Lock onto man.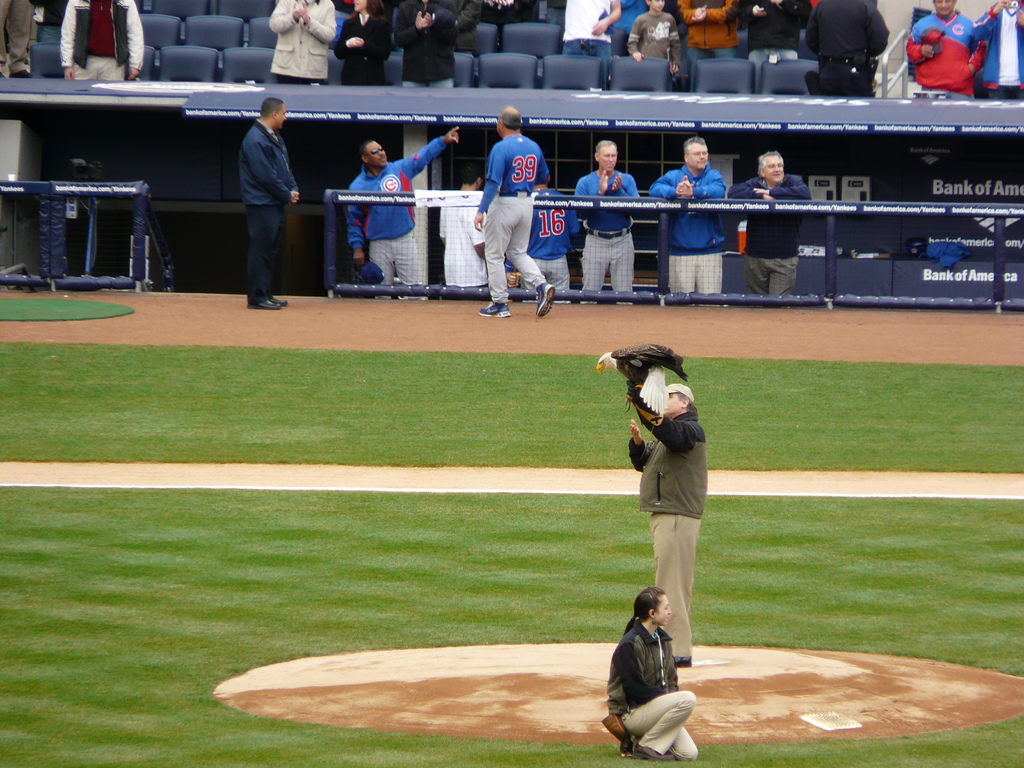
Locked: bbox=[62, 0, 147, 82].
